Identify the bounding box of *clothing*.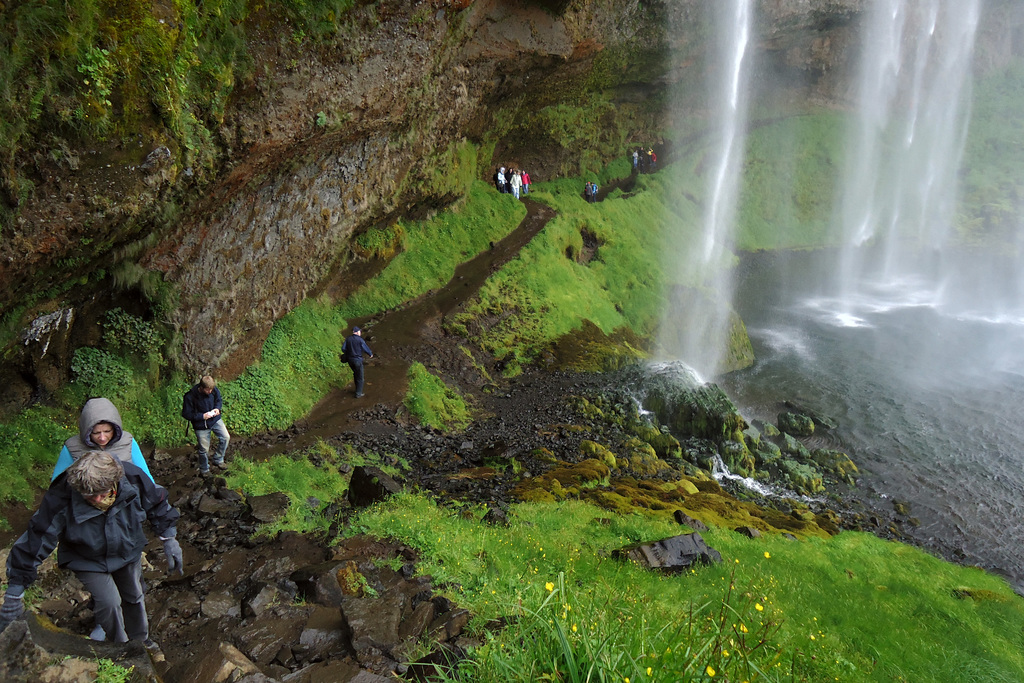
[left=522, top=175, right=528, bottom=189].
